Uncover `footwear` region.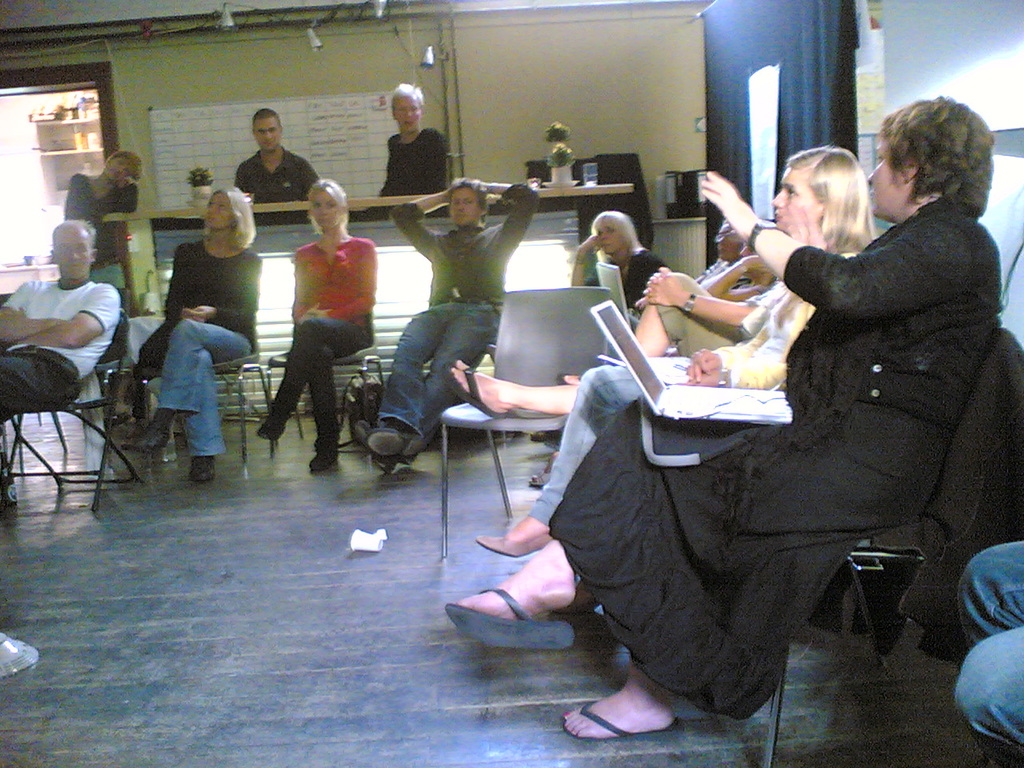
Uncovered: (left=354, top=416, right=421, bottom=460).
